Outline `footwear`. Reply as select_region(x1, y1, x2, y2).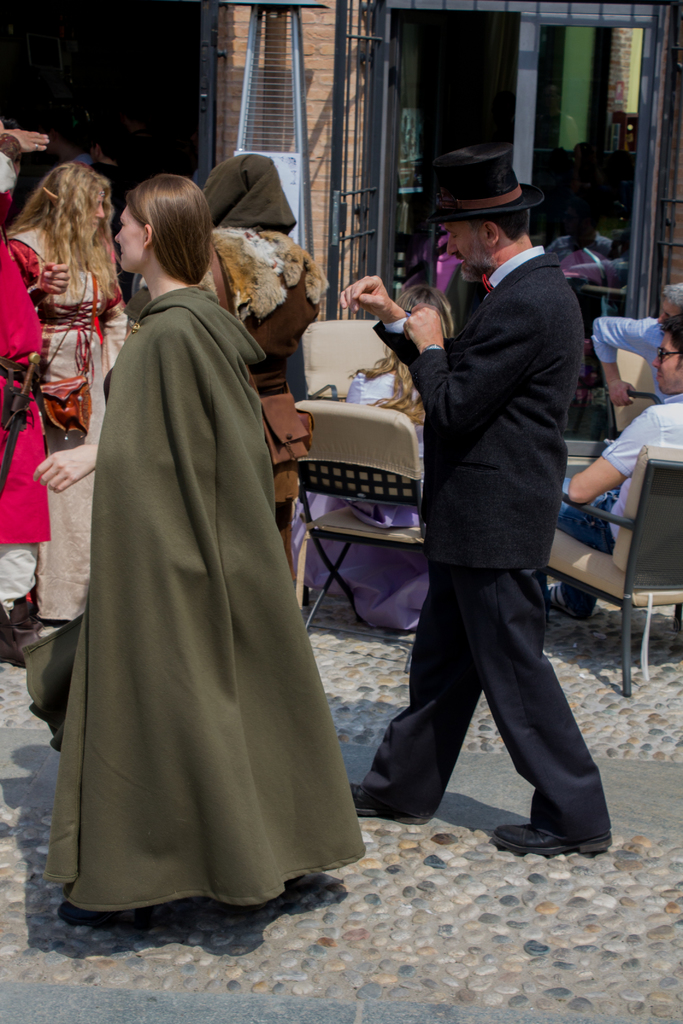
select_region(349, 783, 431, 827).
